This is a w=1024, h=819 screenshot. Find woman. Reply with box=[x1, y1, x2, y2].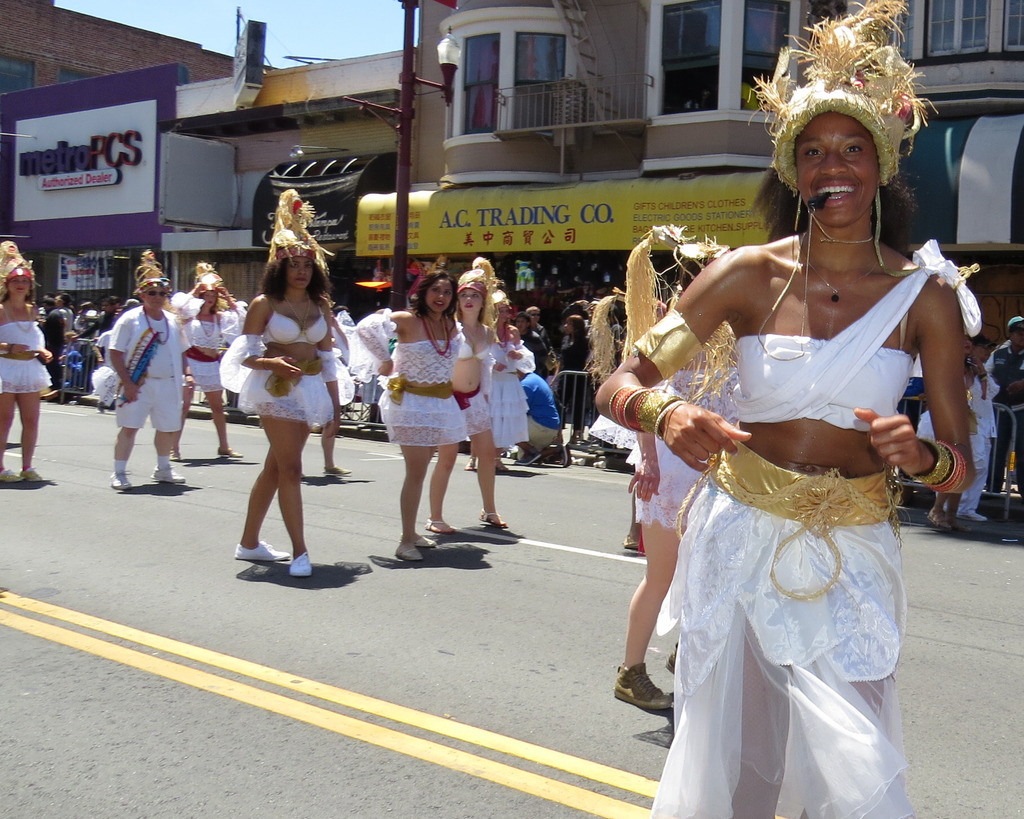
box=[233, 188, 339, 582].
